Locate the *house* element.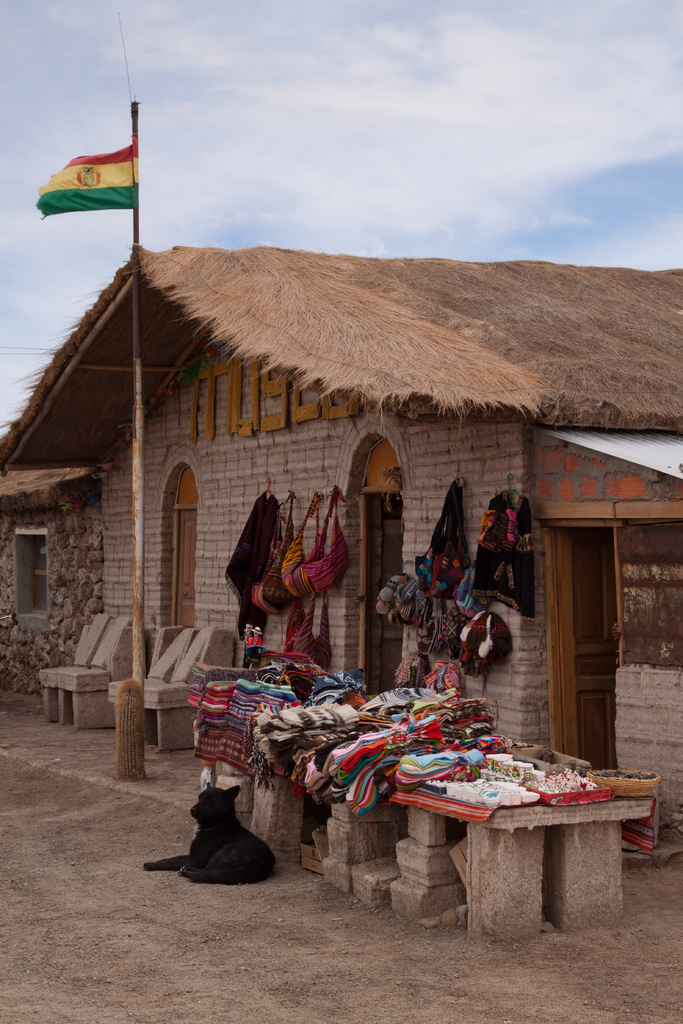
Element bbox: BBox(0, 263, 682, 850).
